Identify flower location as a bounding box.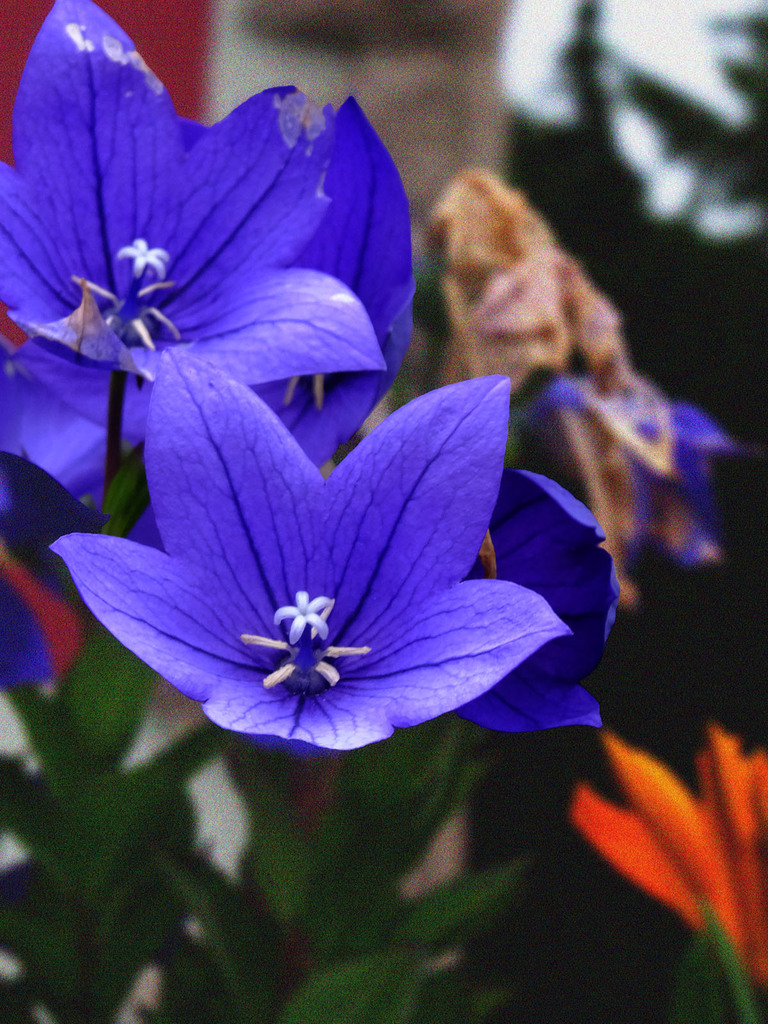
bbox=[558, 725, 767, 991].
